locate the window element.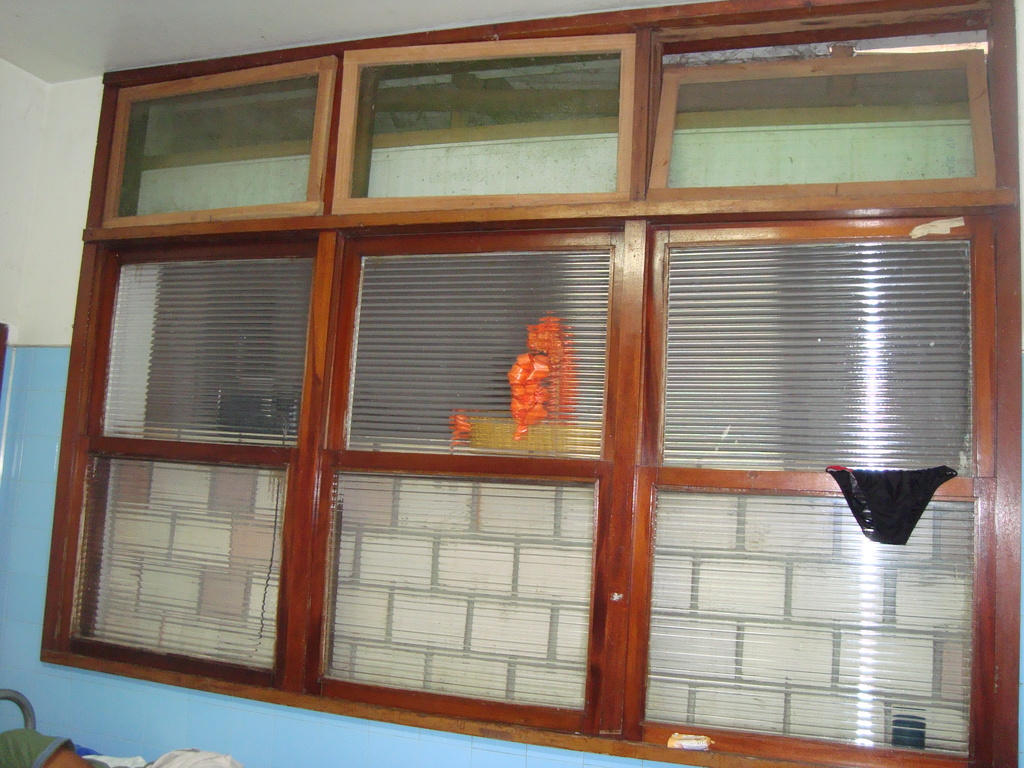
Element bbox: crop(36, 0, 1006, 767).
